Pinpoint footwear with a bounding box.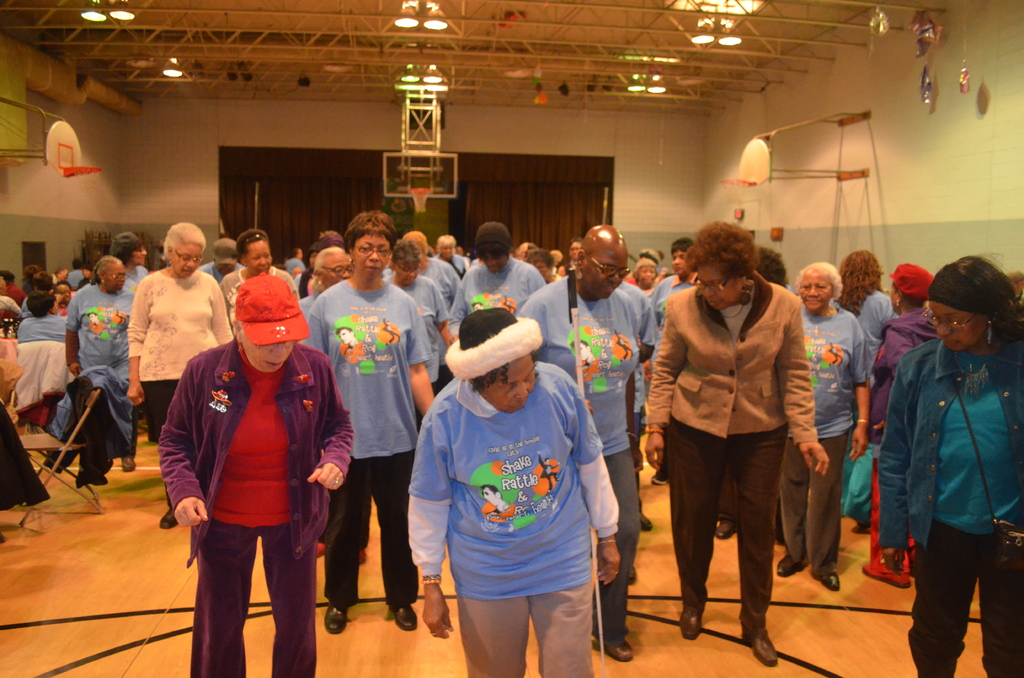
[771,557,795,572].
